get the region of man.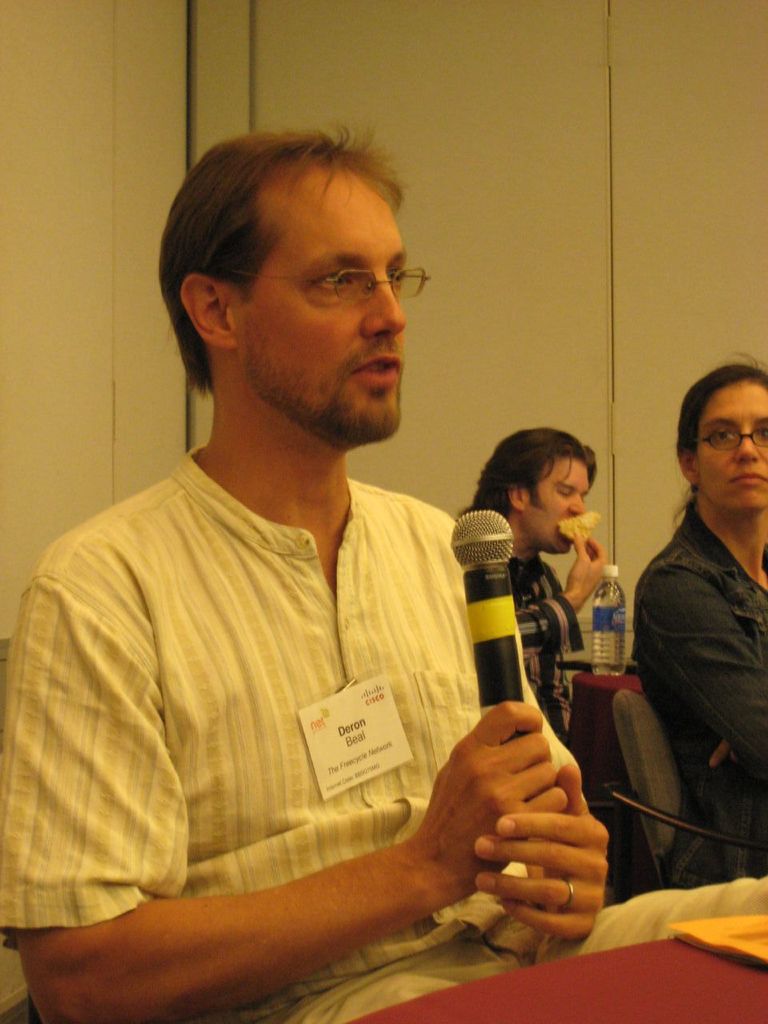
0 124 767 1023.
